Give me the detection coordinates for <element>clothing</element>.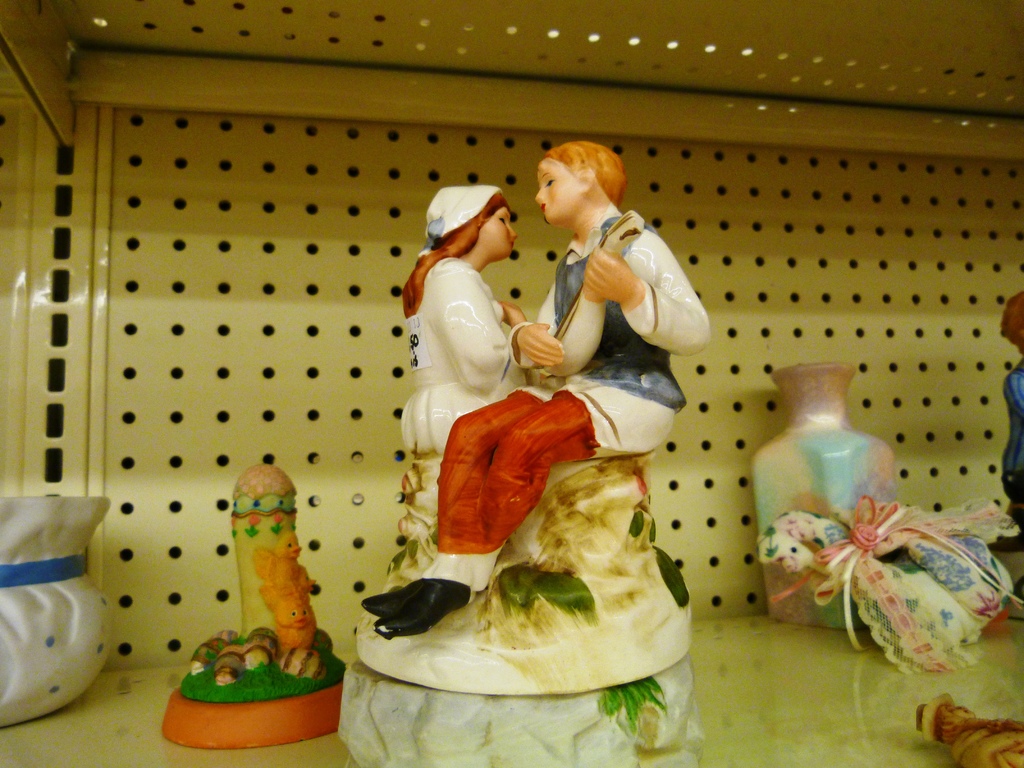
(x1=509, y1=198, x2=712, y2=461).
